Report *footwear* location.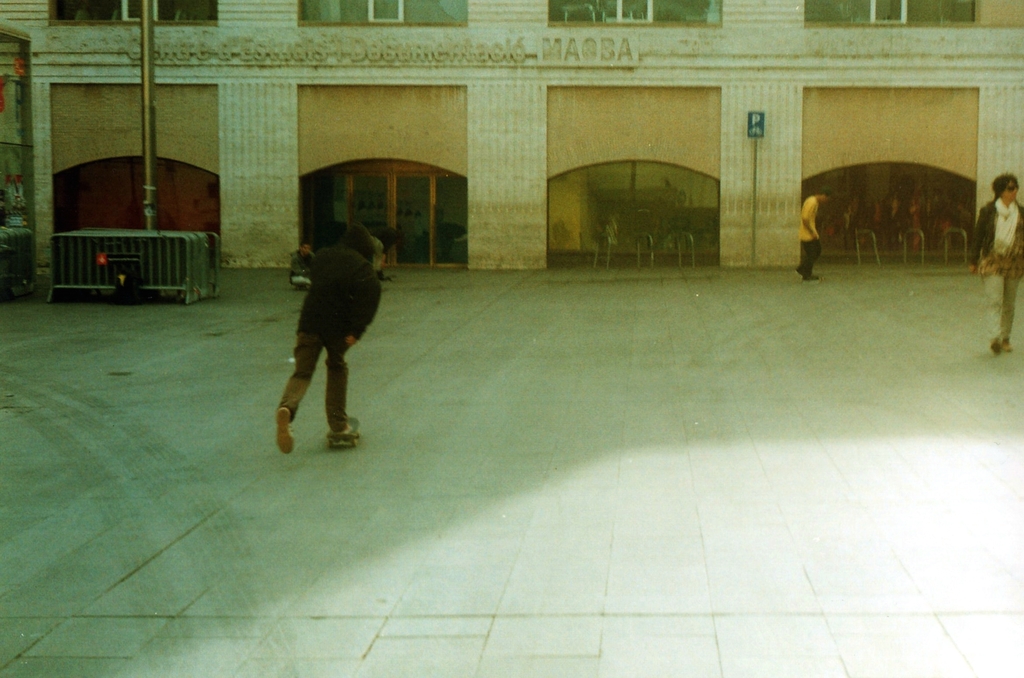
Report: Rect(996, 336, 1016, 355).
